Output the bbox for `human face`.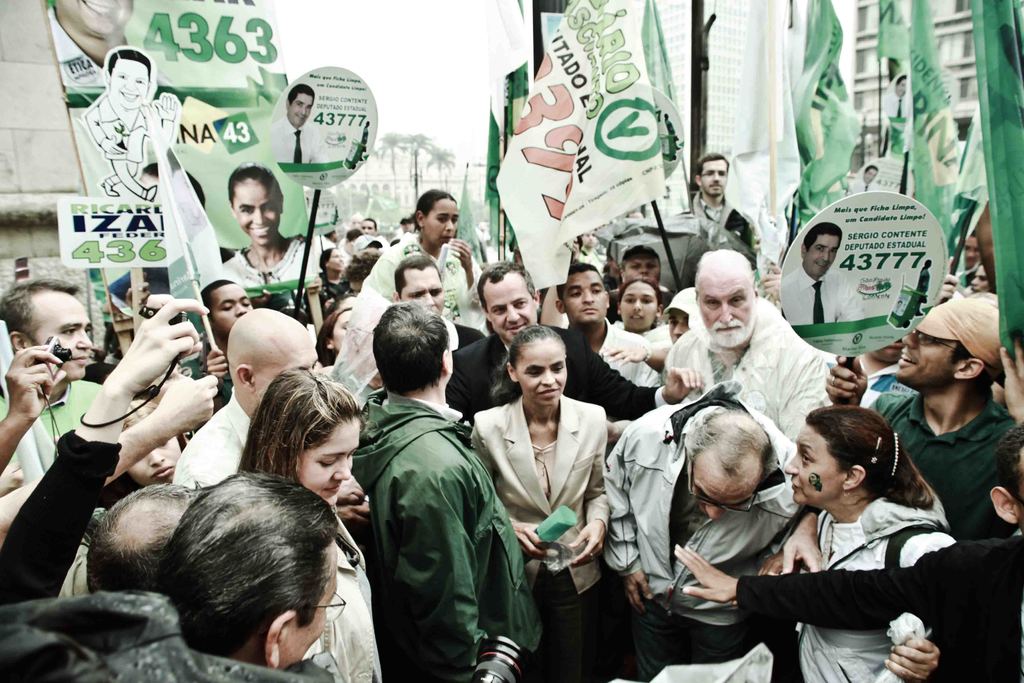
bbox=(422, 199, 462, 249).
